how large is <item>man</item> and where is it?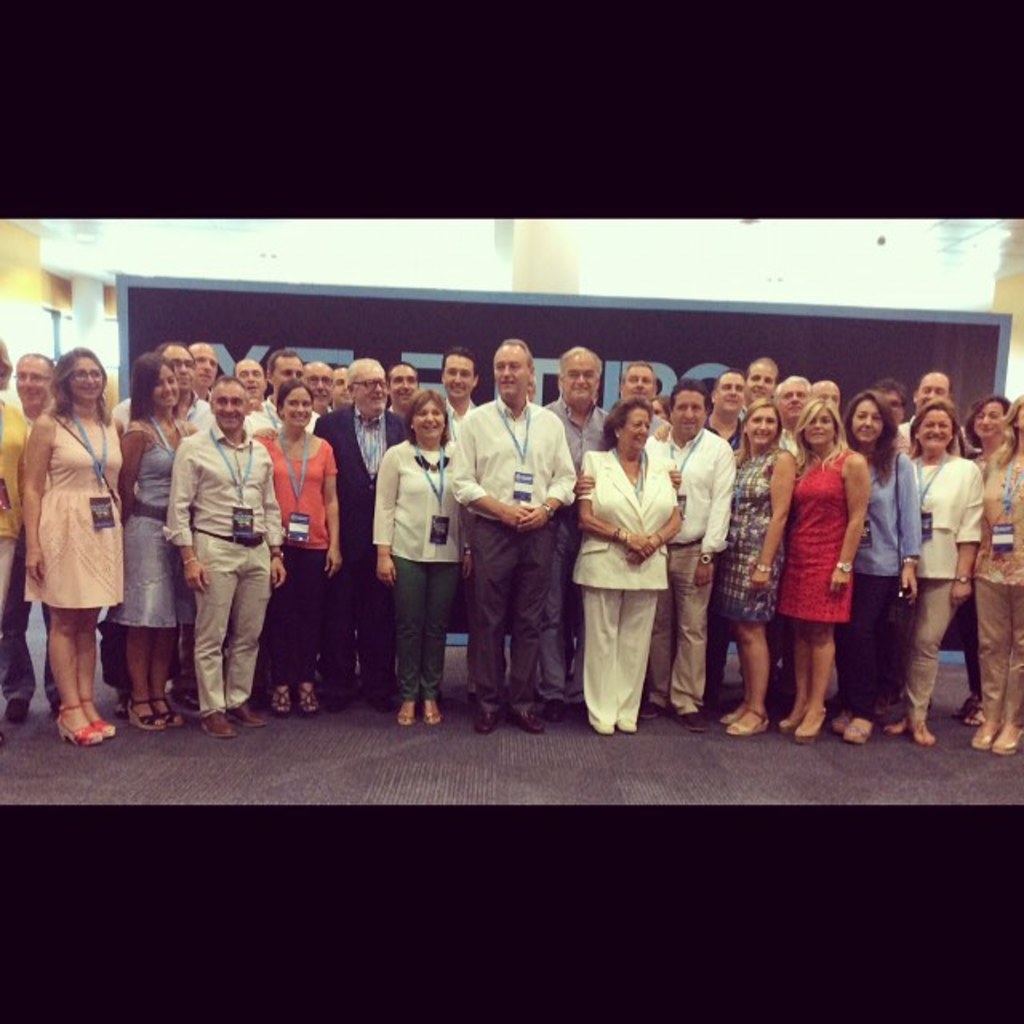
Bounding box: l=443, t=339, r=579, b=731.
